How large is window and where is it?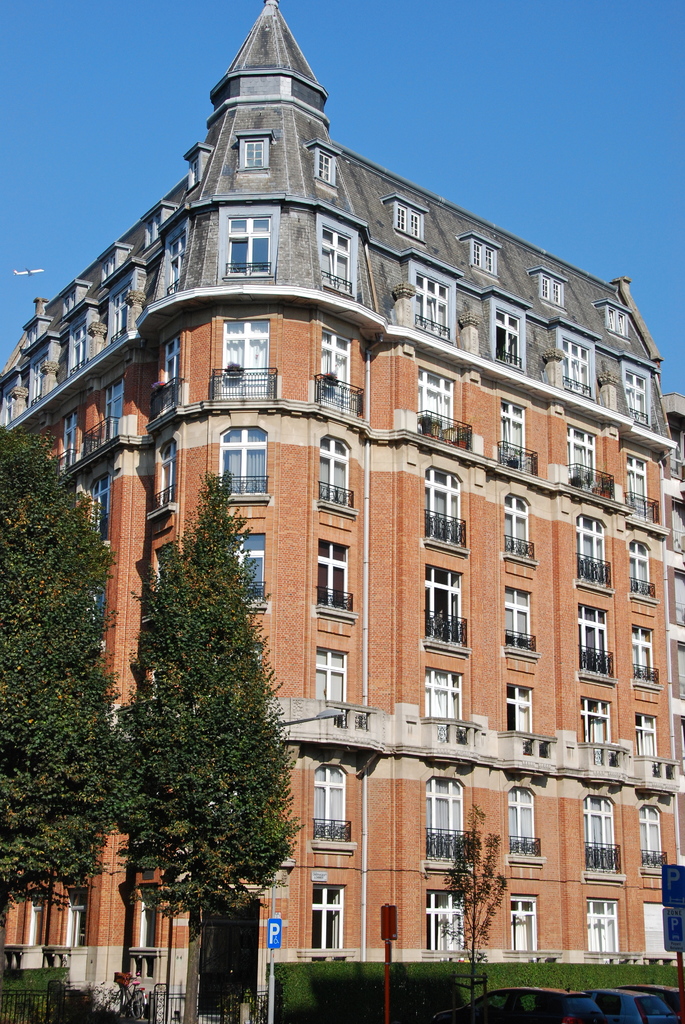
Bounding box: Rect(627, 369, 654, 421).
